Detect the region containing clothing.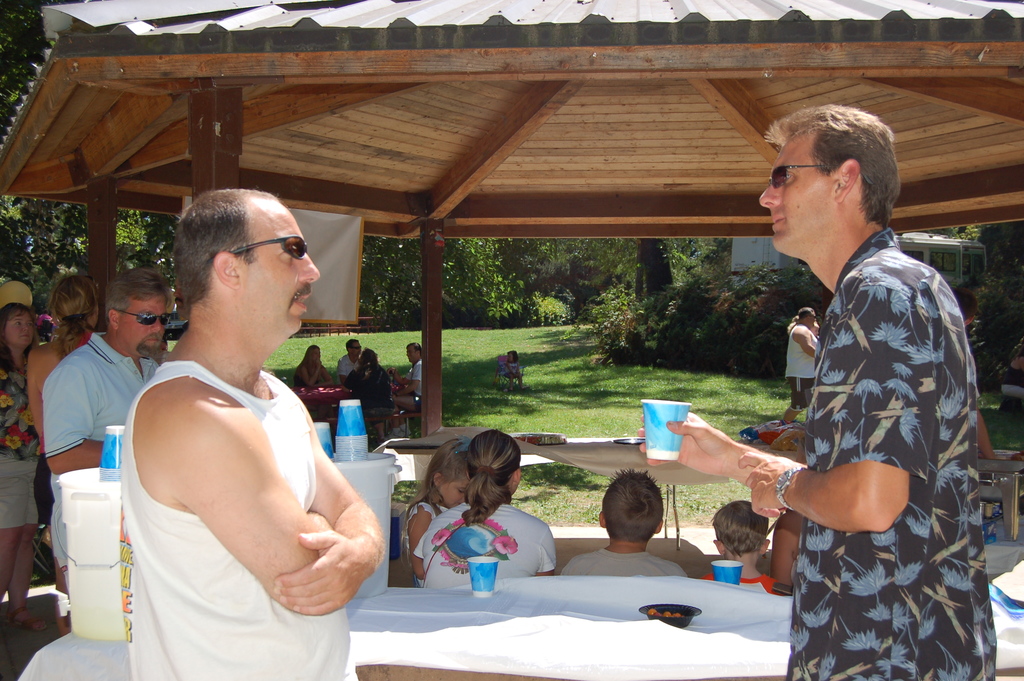
bbox(56, 329, 164, 590).
